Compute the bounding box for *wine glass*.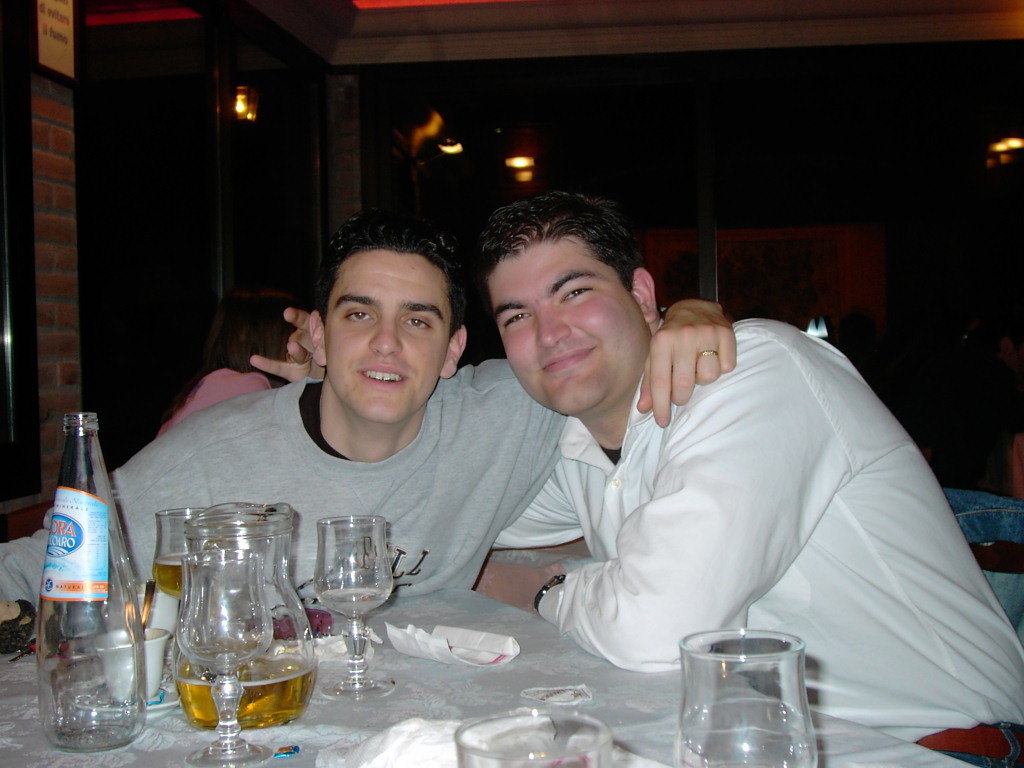
174/516/262/767.
